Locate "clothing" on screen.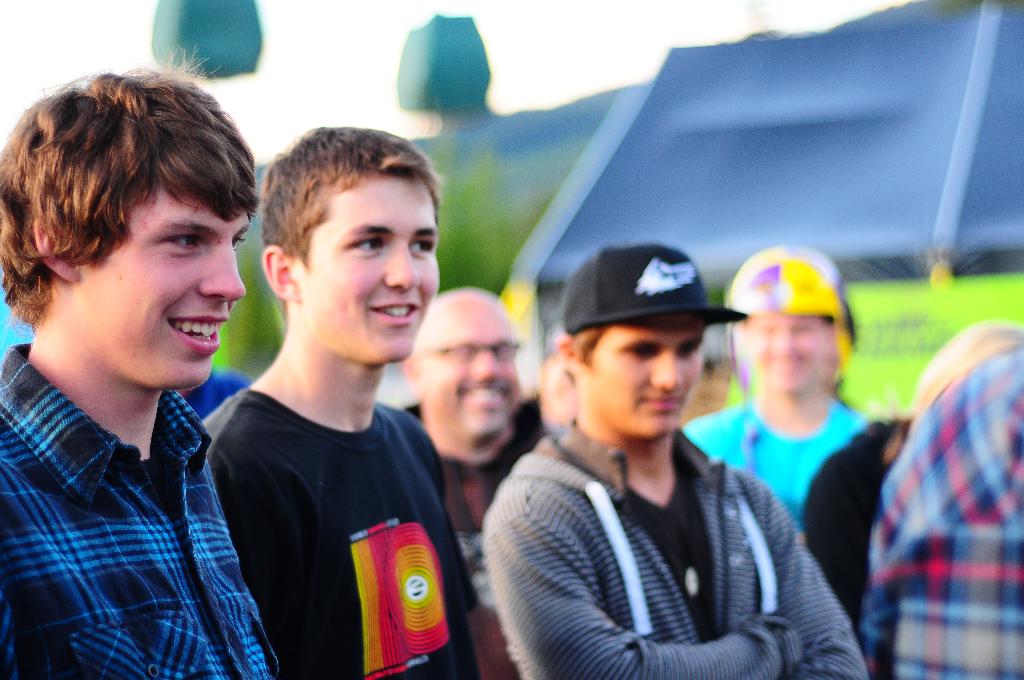
On screen at x1=684, y1=394, x2=866, y2=533.
